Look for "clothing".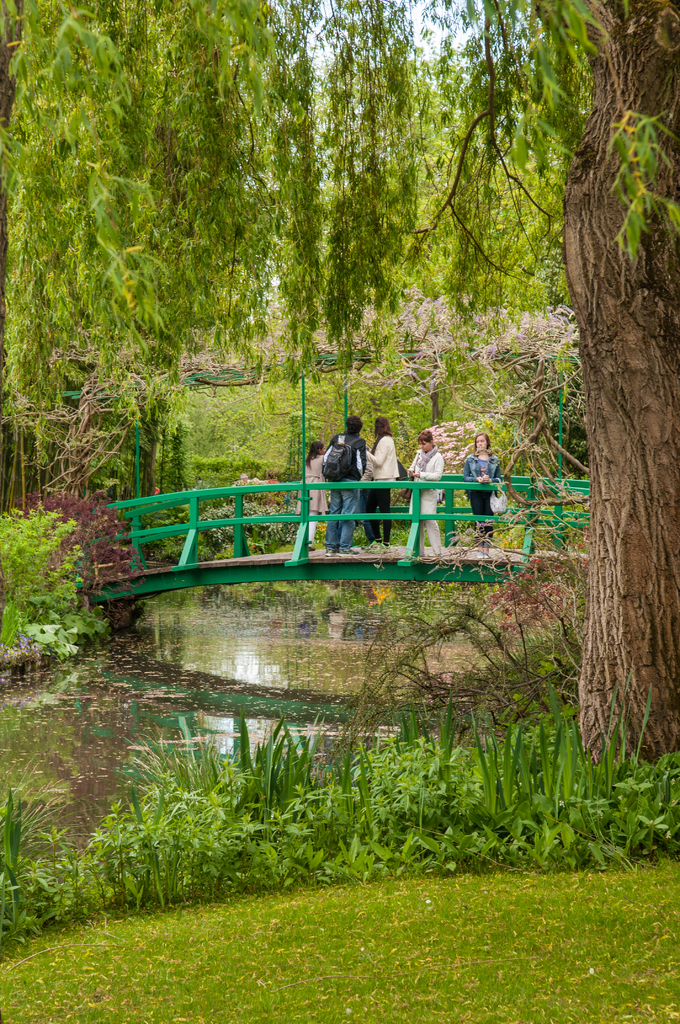
Found: rect(405, 445, 442, 555).
